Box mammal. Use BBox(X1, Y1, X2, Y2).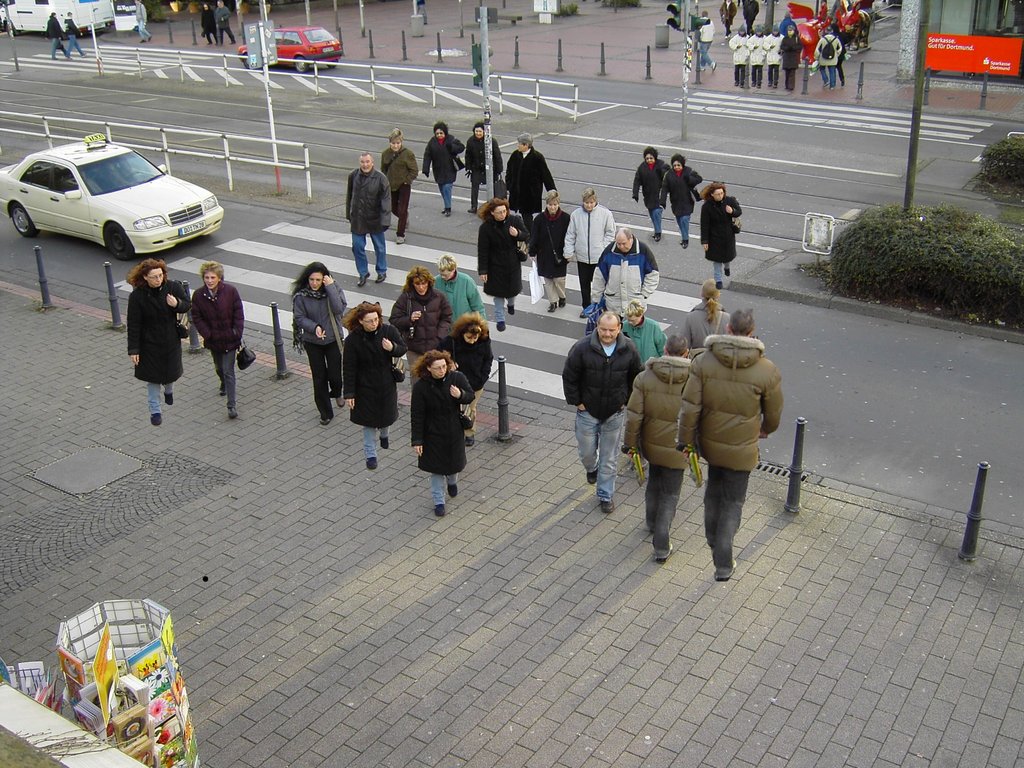
BBox(394, 265, 455, 389).
